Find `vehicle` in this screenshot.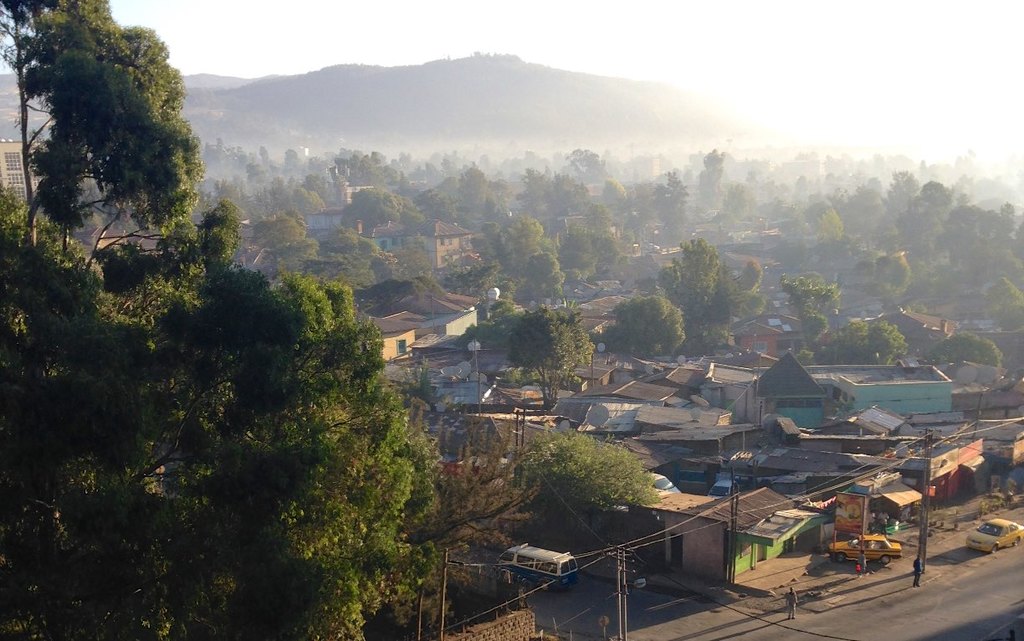
The bounding box for `vehicle` is {"left": 964, "top": 511, "right": 1023, "bottom": 556}.
